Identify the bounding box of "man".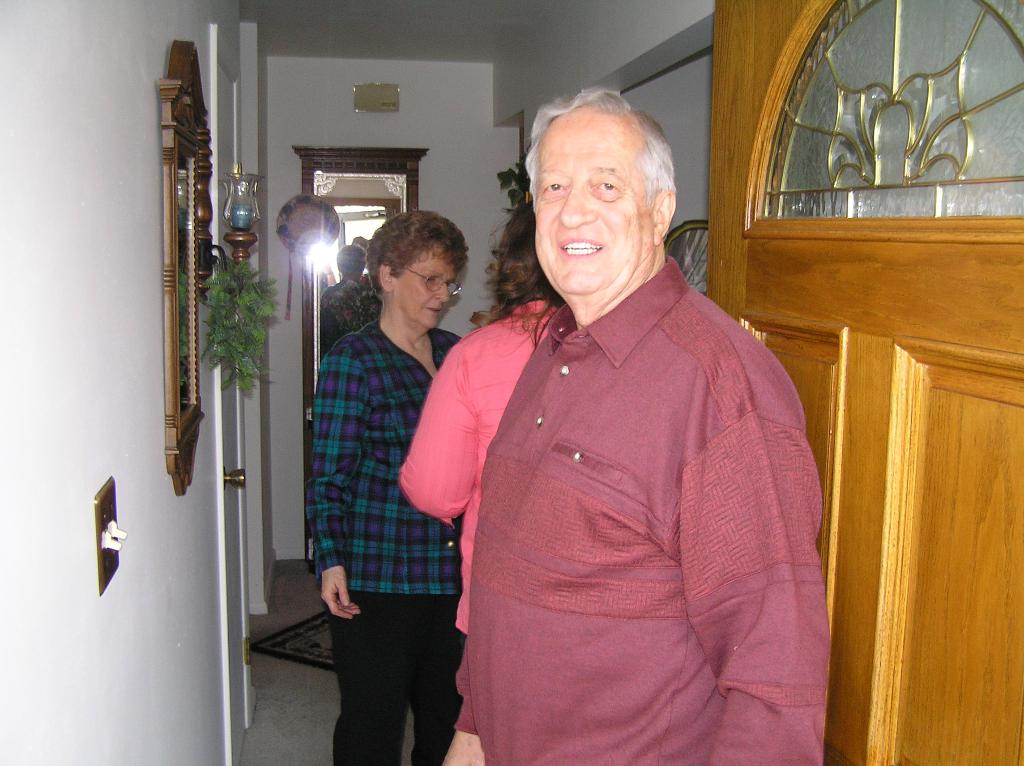
[left=436, top=86, right=832, bottom=765].
